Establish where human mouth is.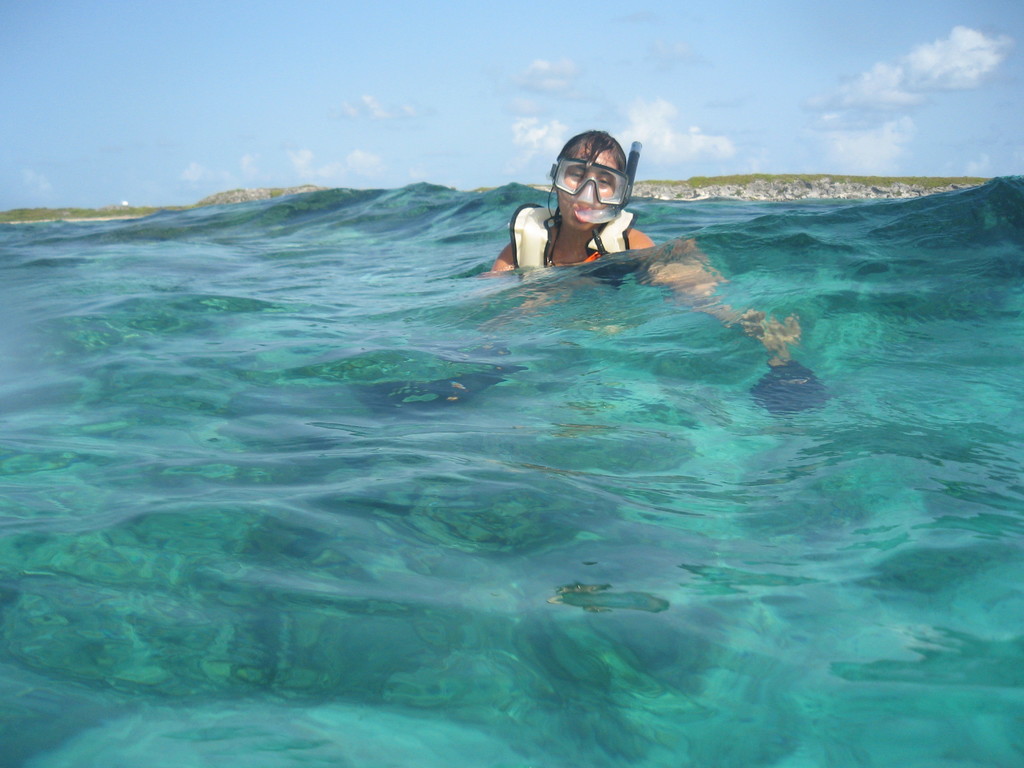
Established at [left=568, top=202, right=596, bottom=227].
